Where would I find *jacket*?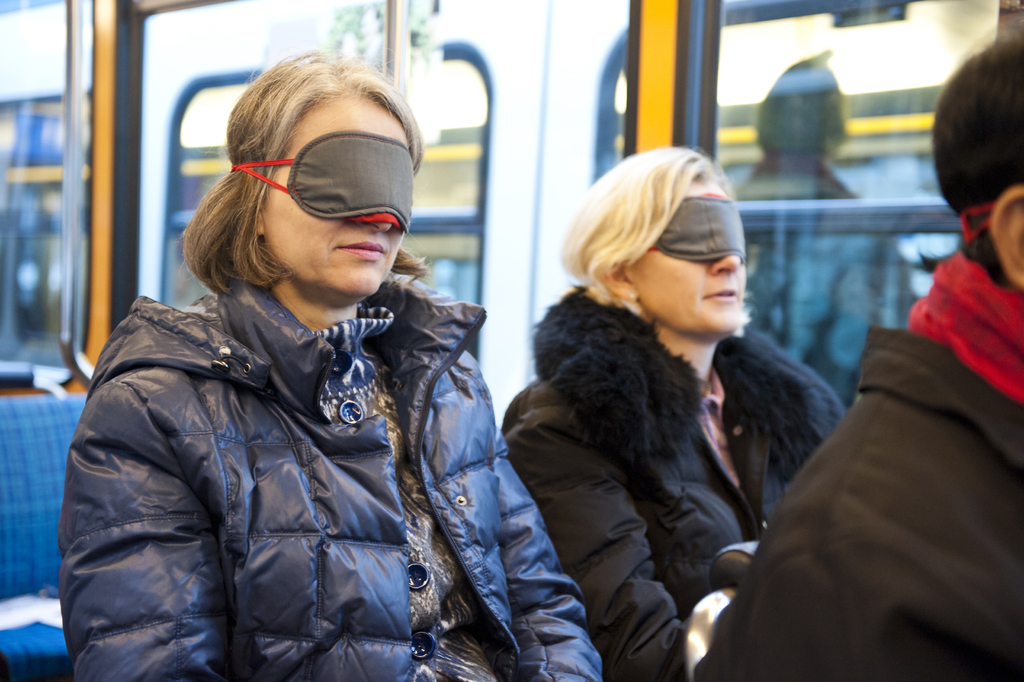
At [42, 197, 553, 681].
